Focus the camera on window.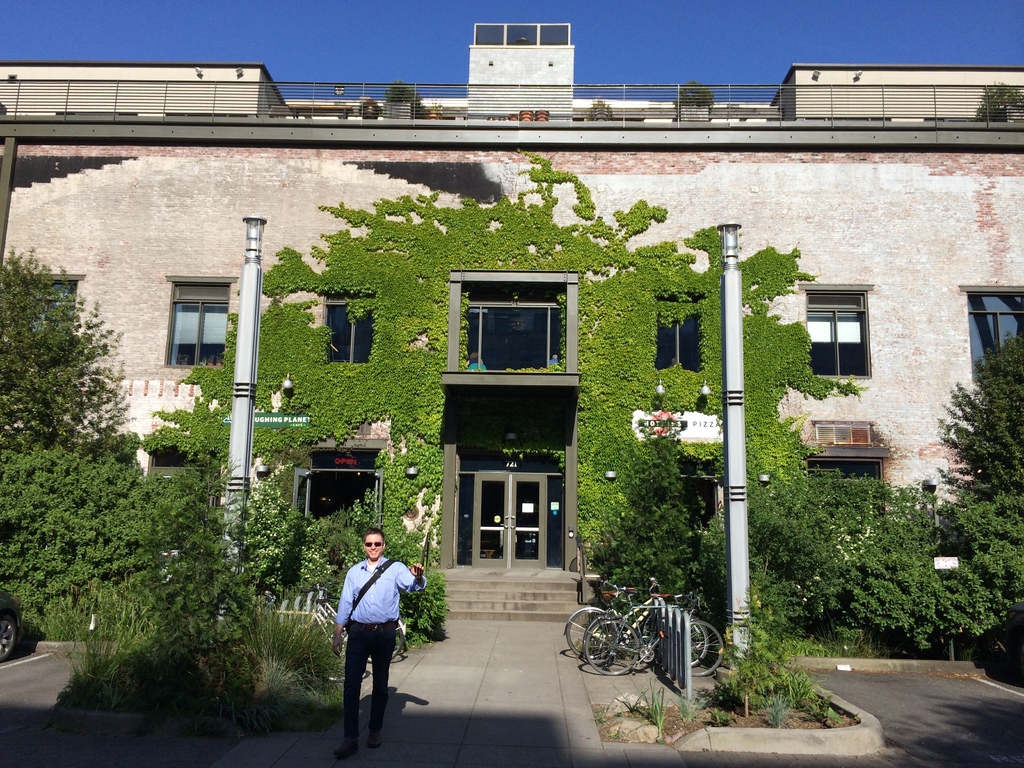
Focus region: locate(967, 292, 1023, 387).
